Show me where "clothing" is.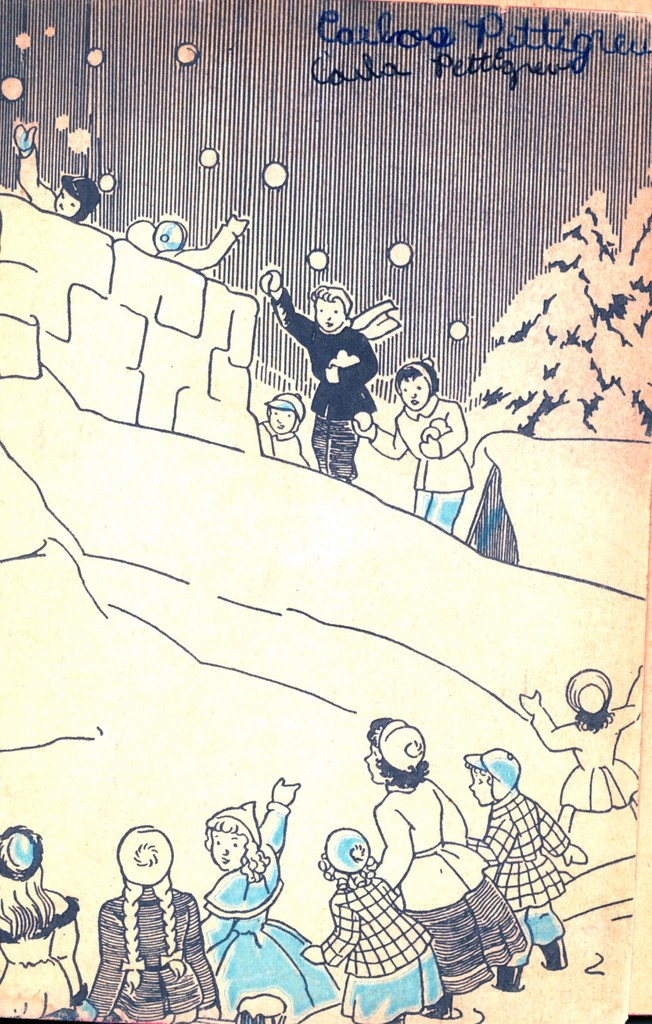
"clothing" is at x1=199 y1=797 x2=341 y2=1023.
